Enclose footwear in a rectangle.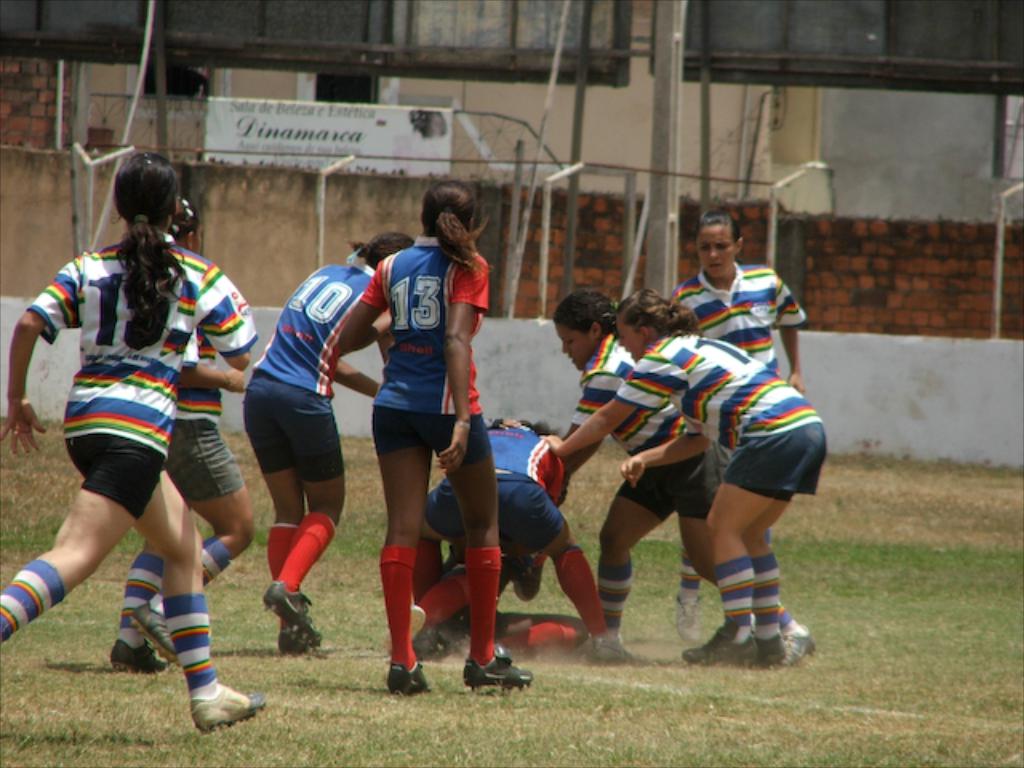
(389, 666, 427, 698).
